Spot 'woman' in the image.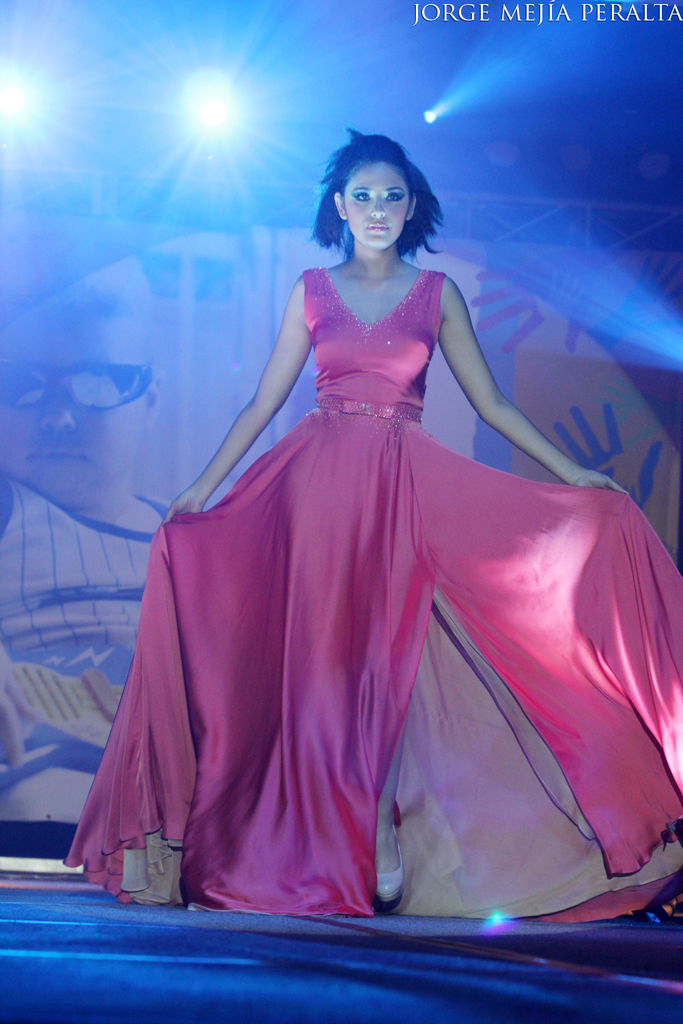
'woman' found at 43, 125, 682, 930.
